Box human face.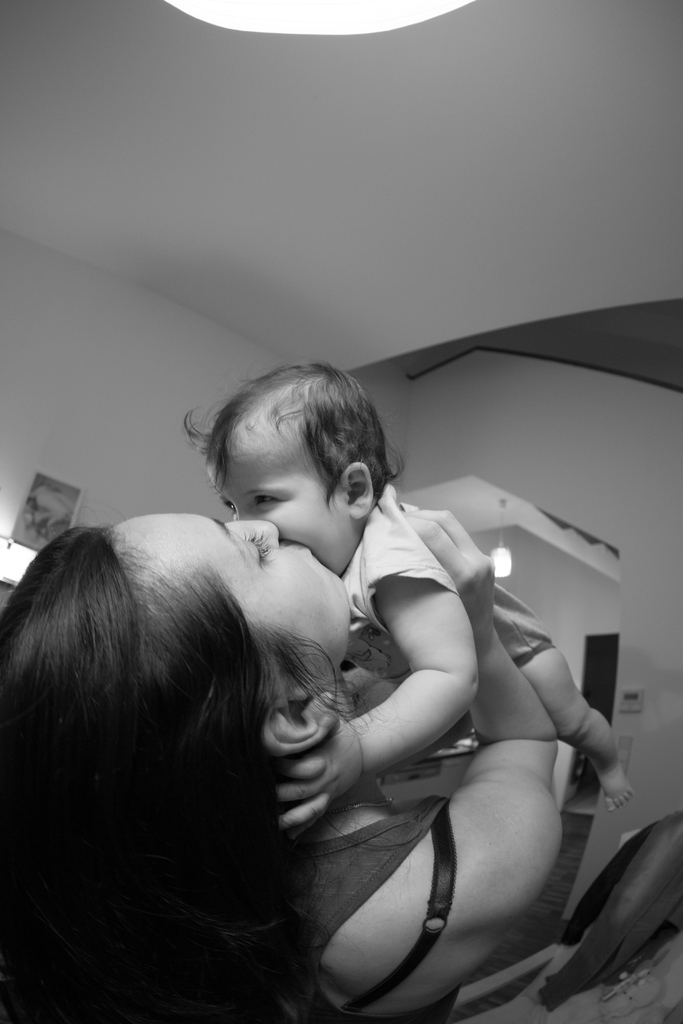
Rect(117, 508, 351, 652).
